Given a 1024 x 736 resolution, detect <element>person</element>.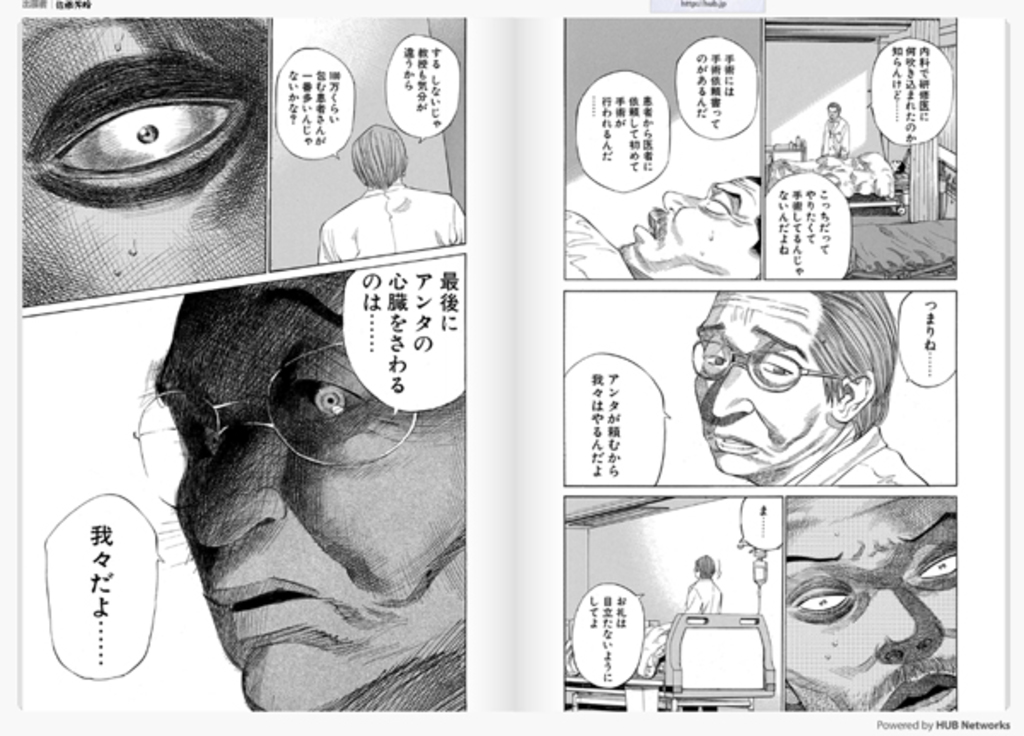
{"left": 164, "top": 283, "right": 471, "bottom": 710}.
